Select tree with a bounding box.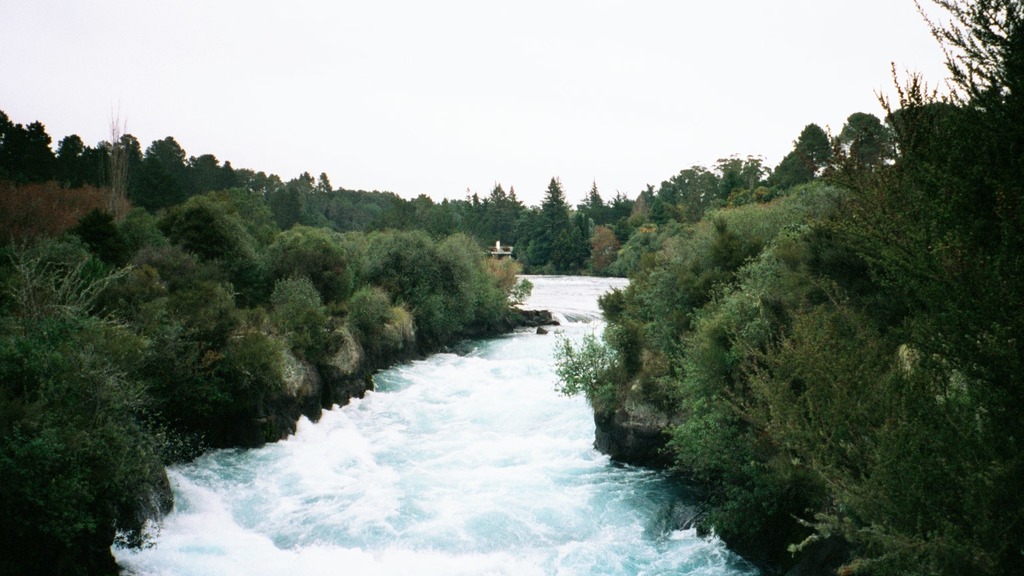
[x1=553, y1=0, x2=1023, y2=575].
